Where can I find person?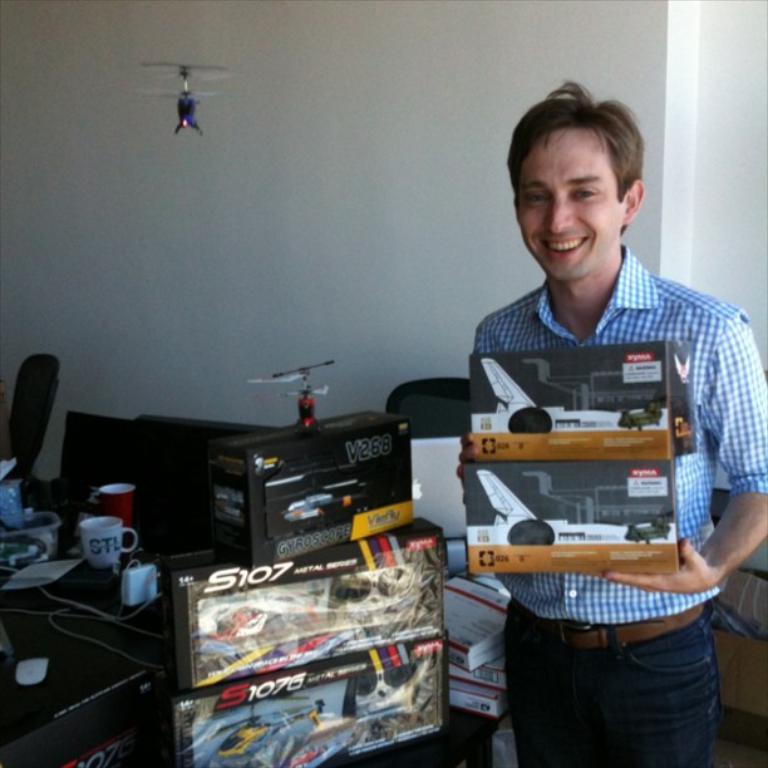
You can find it at [453,83,767,767].
